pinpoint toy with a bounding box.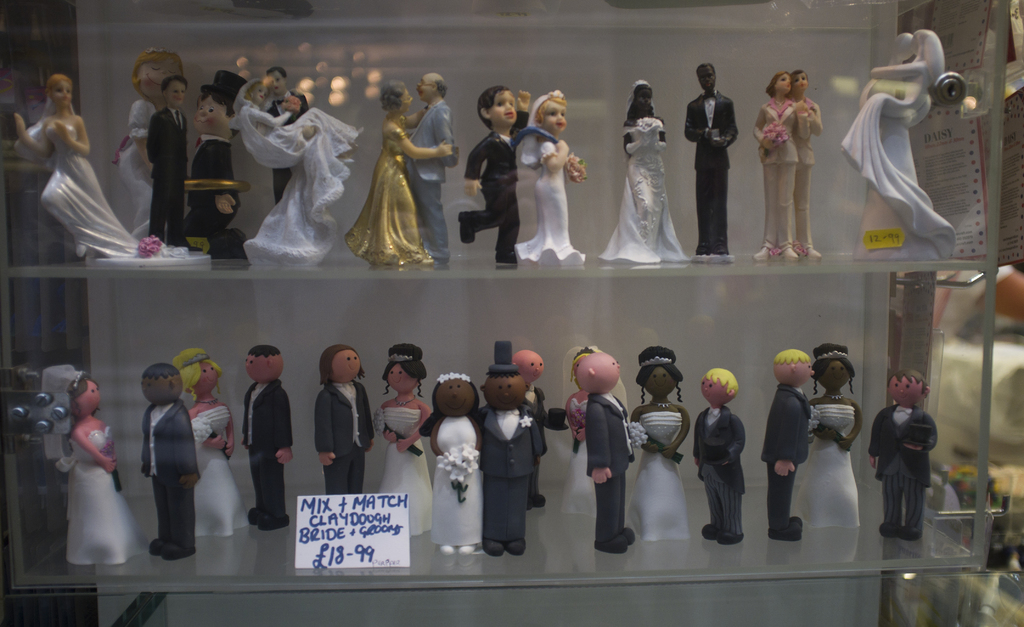
crop(803, 76, 817, 257).
